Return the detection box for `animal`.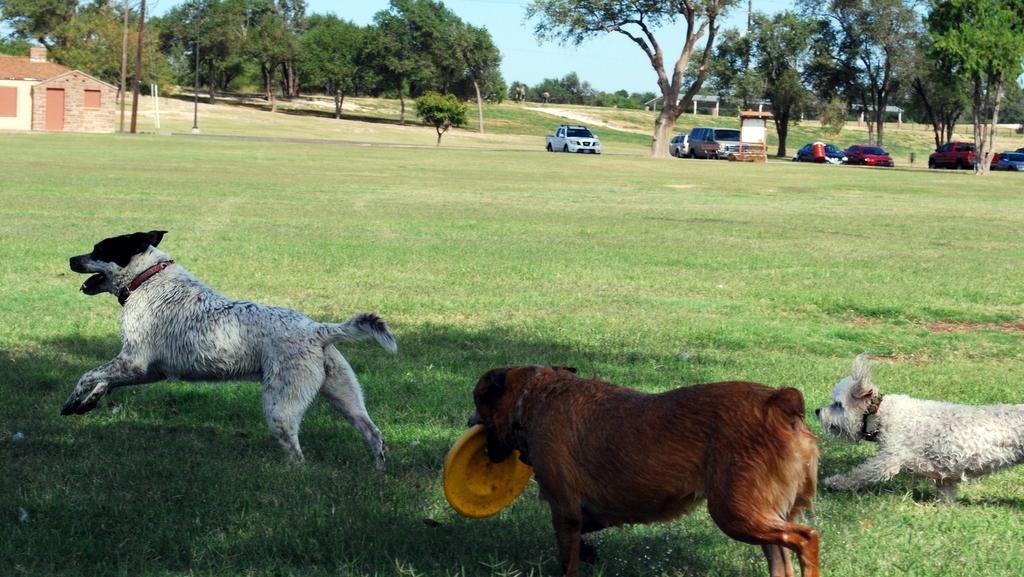
bbox=[813, 349, 1023, 511].
